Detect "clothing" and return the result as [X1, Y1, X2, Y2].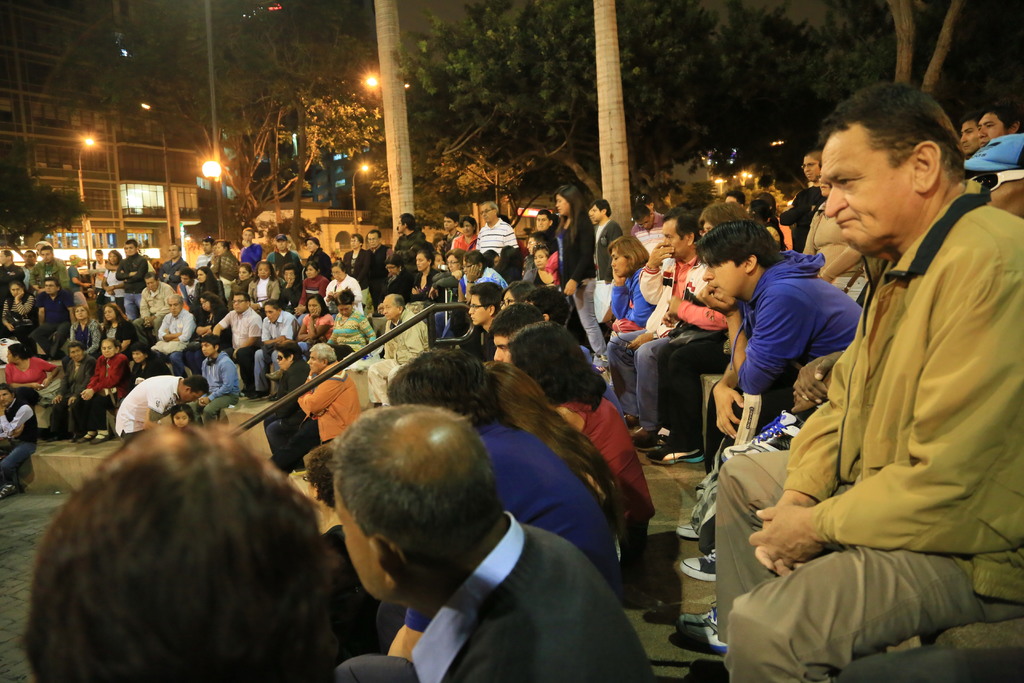
[664, 258, 704, 323].
